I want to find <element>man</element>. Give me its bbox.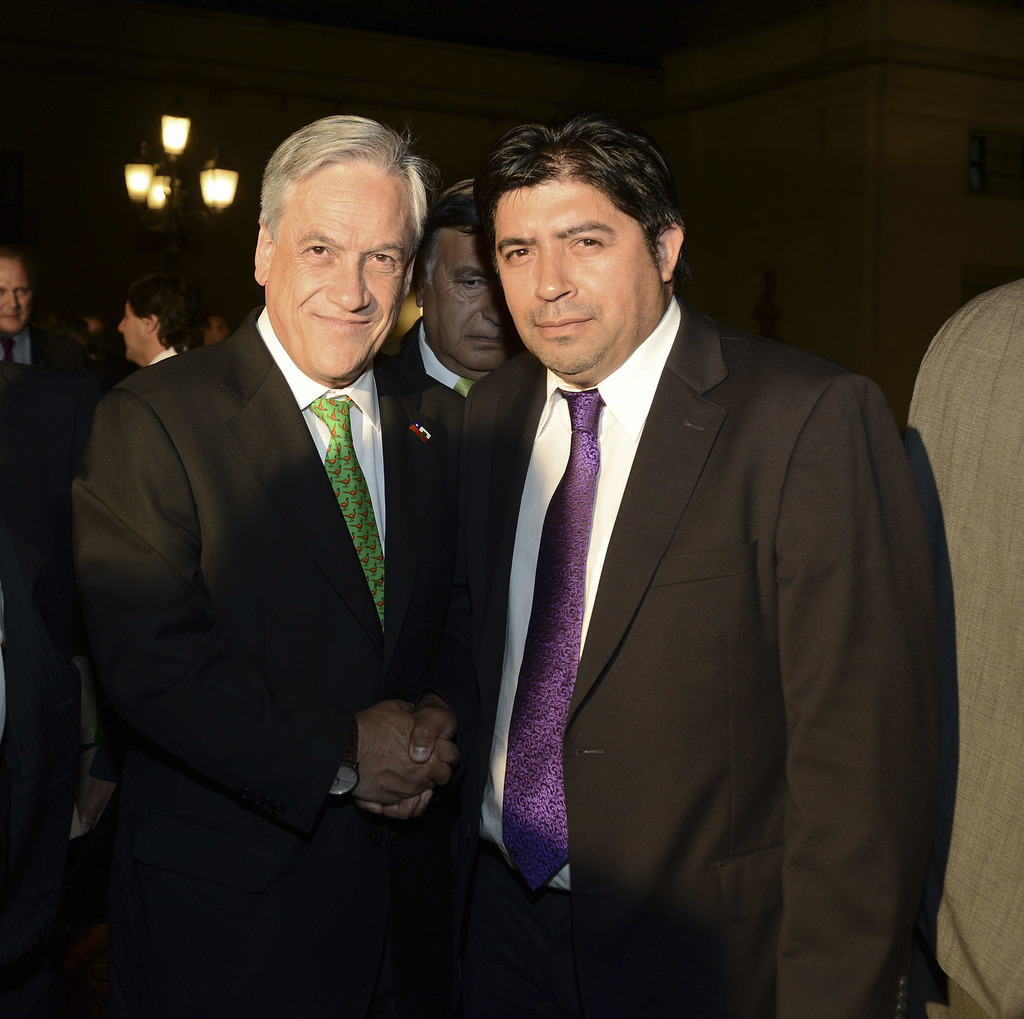
pyautogui.locateOnScreen(0, 244, 72, 387).
